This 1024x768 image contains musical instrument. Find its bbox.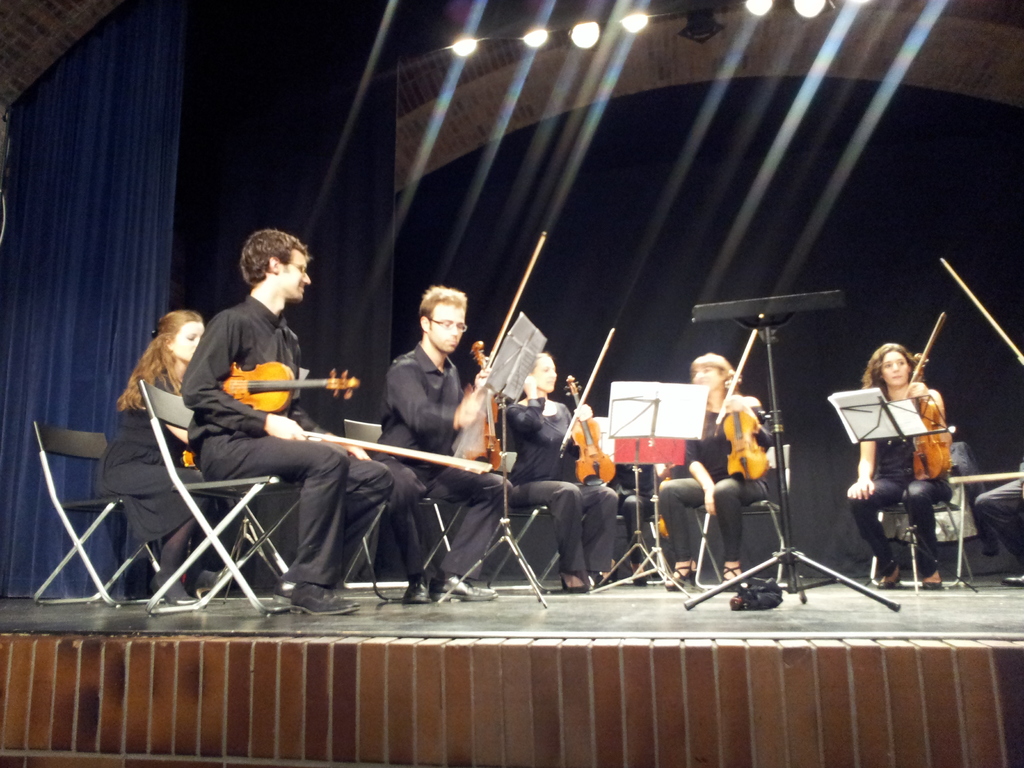
(x1=210, y1=360, x2=362, y2=413).
